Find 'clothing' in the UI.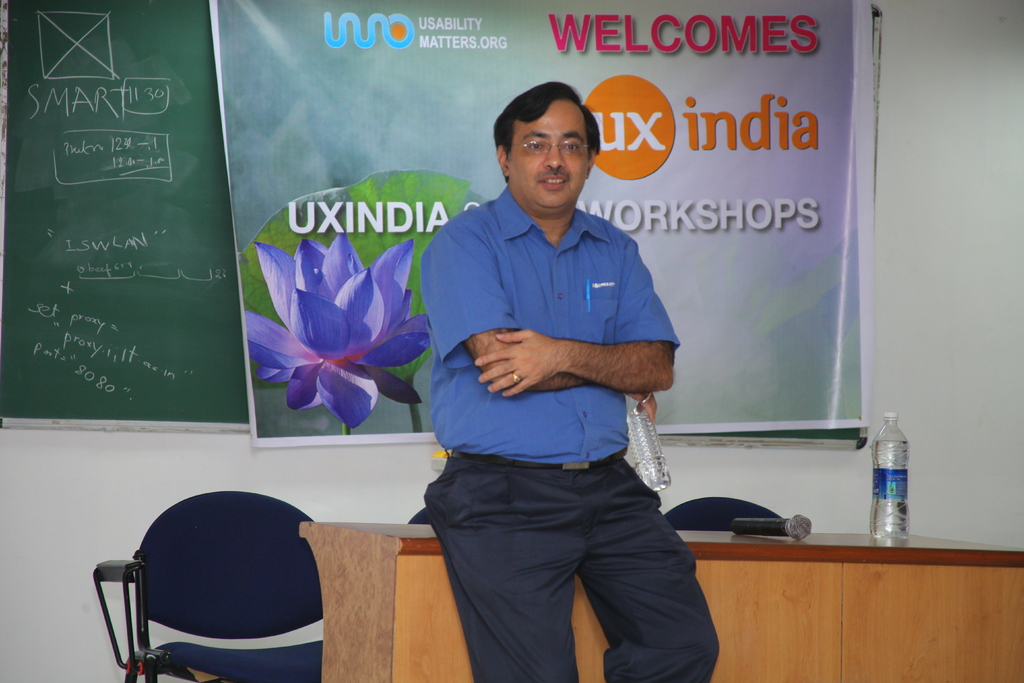
UI element at [420,188,726,682].
